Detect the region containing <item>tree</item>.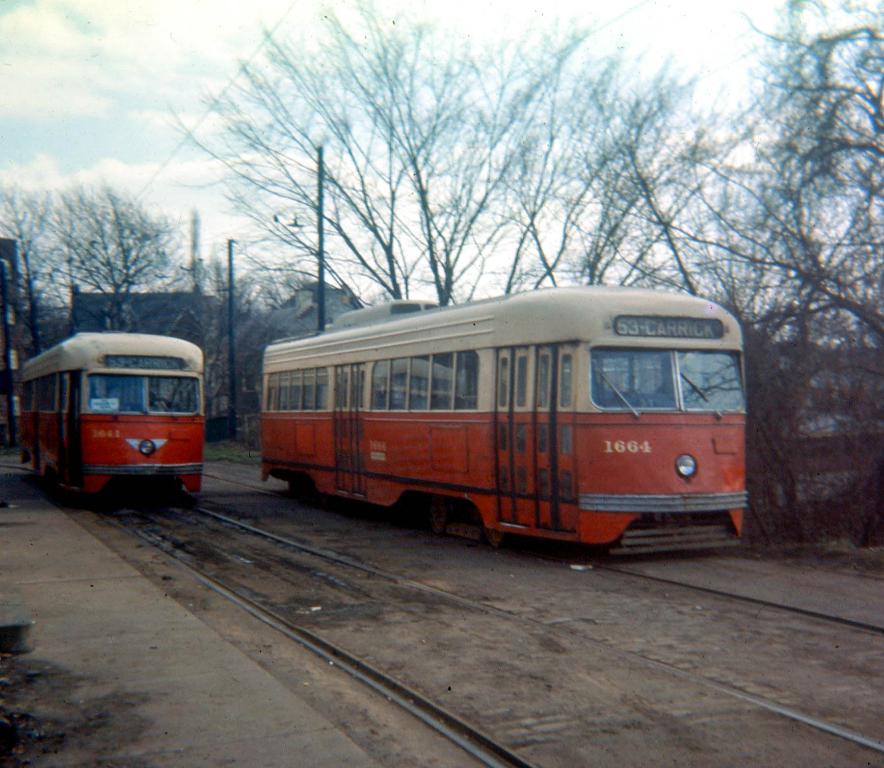
rect(8, 162, 103, 474).
